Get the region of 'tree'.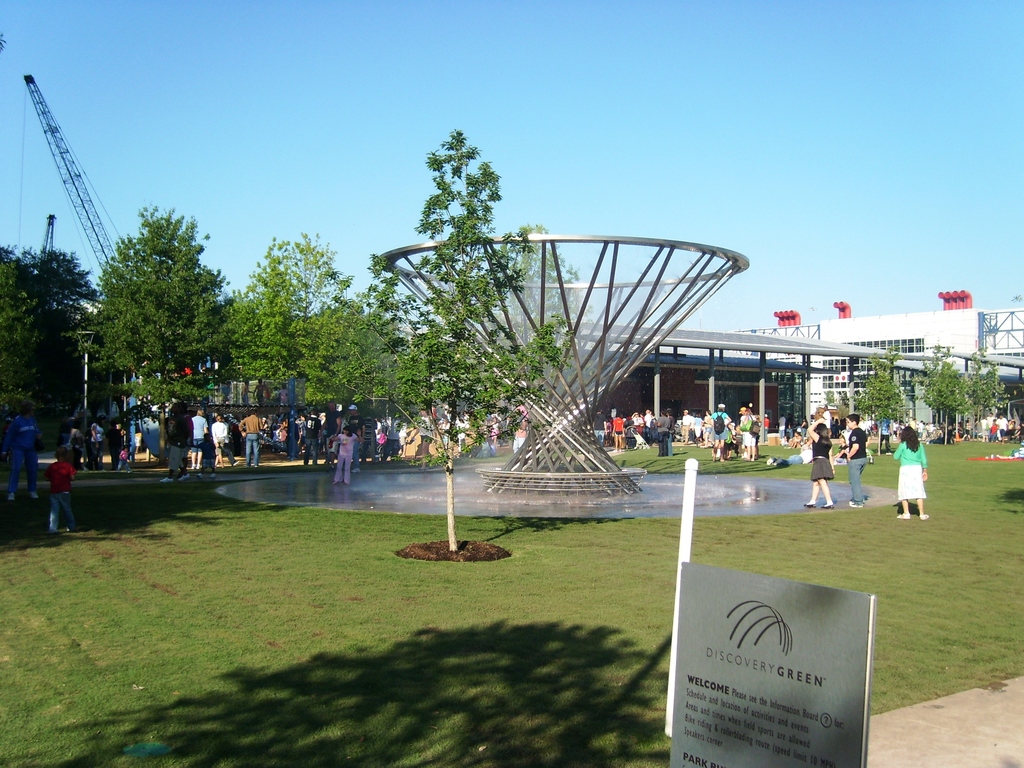
(365, 103, 632, 545).
